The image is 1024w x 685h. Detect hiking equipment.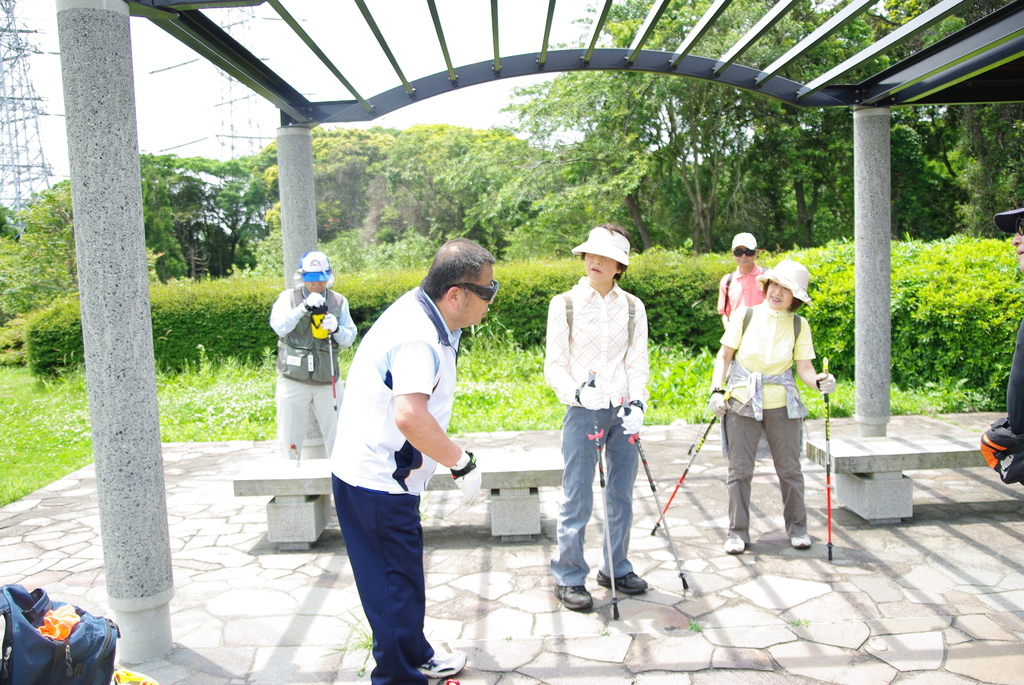
Detection: 584/370/614/624.
